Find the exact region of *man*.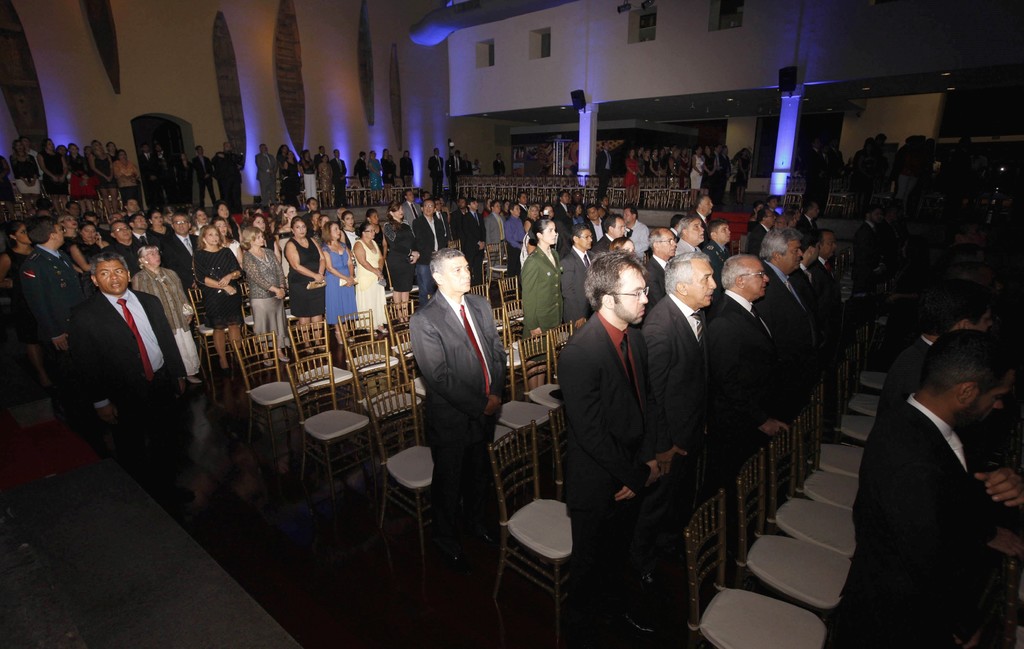
Exact region: {"x1": 590, "y1": 217, "x2": 626, "y2": 260}.
